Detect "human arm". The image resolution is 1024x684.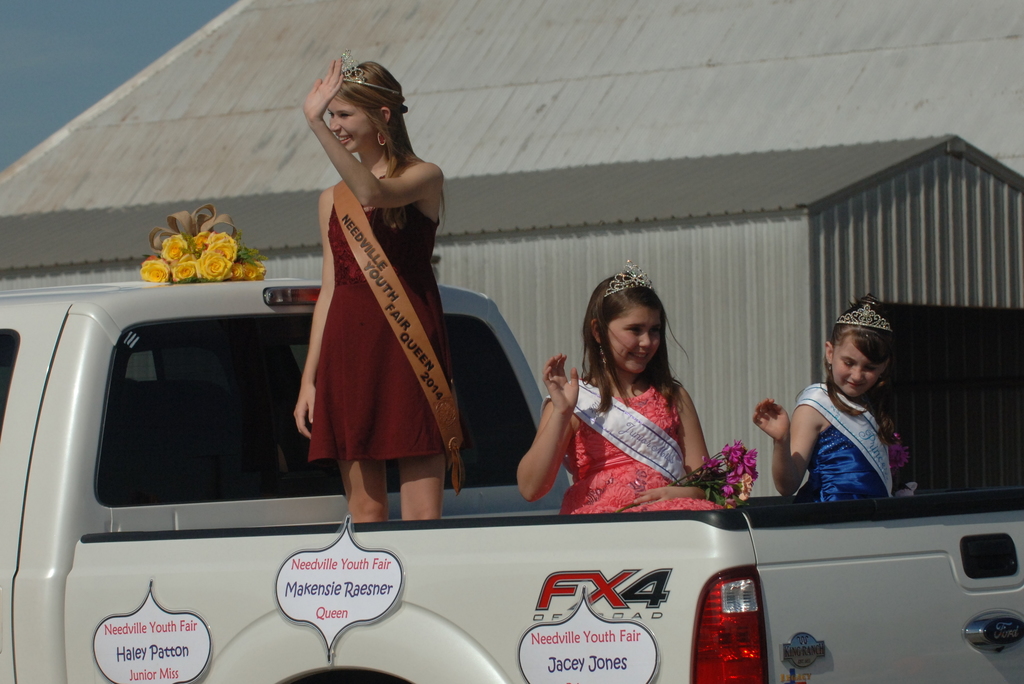
(x1=291, y1=184, x2=338, y2=444).
